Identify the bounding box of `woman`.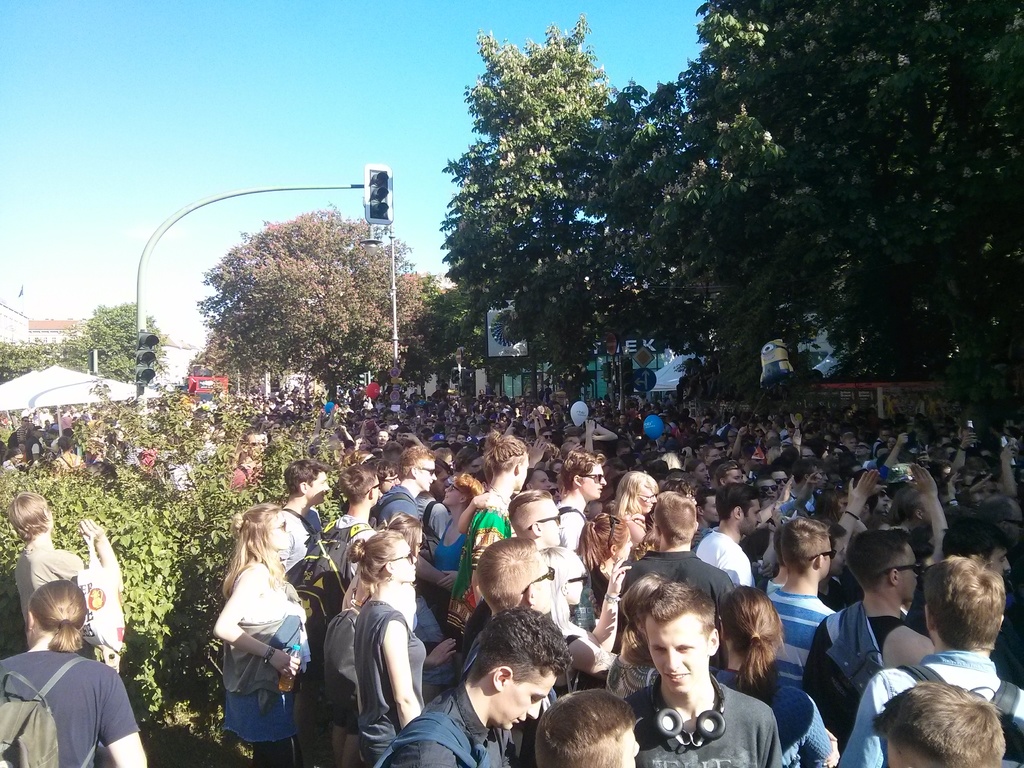
202, 491, 308, 762.
